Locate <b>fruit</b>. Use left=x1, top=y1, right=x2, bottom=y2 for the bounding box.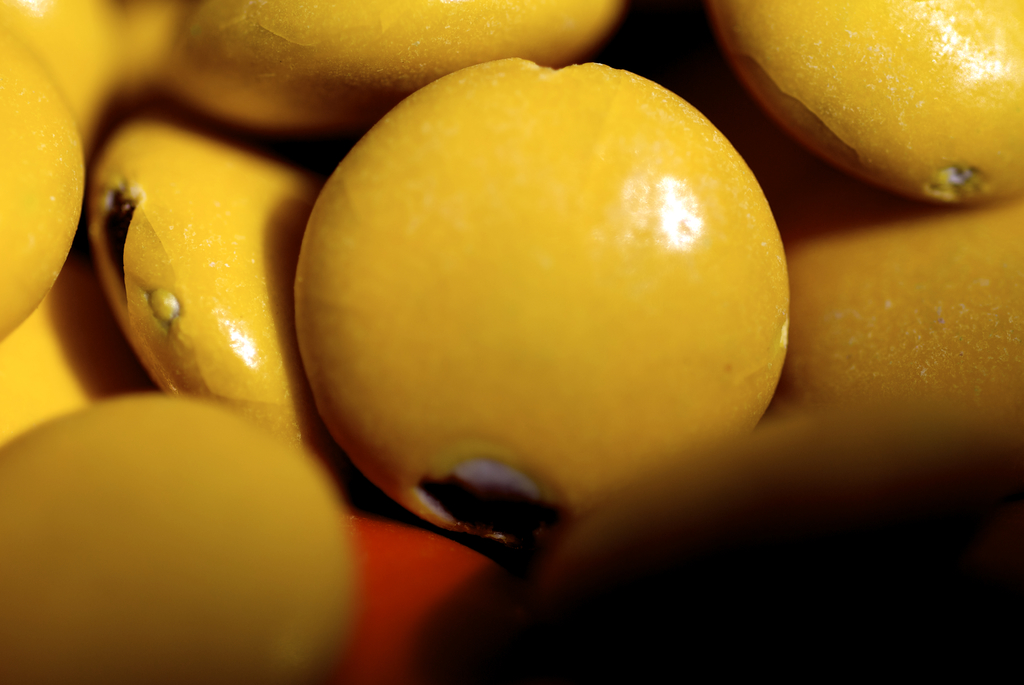
left=289, top=53, right=791, bottom=549.
